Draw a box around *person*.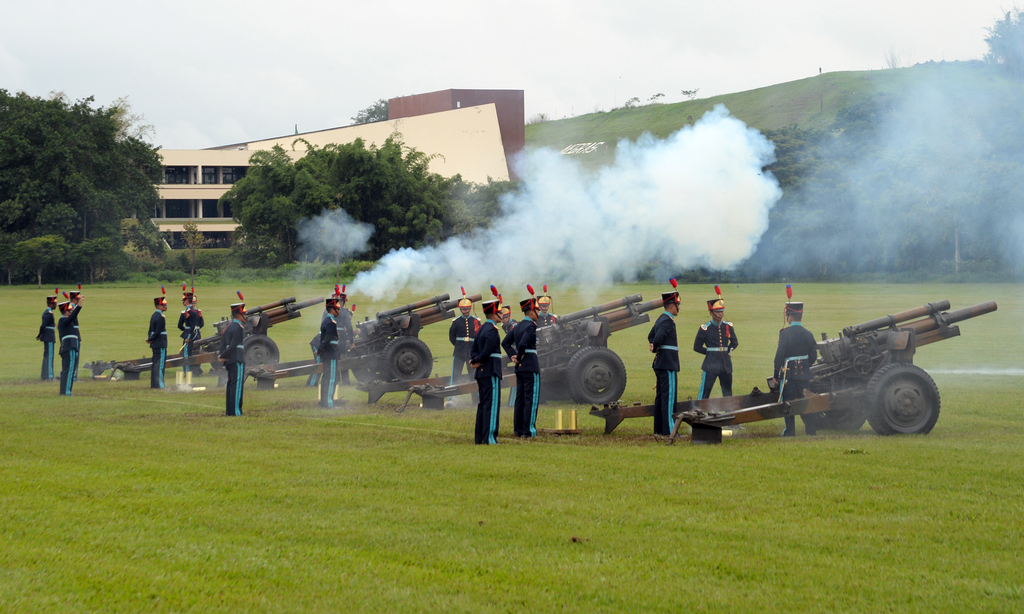
detection(175, 290, 194, 354).
